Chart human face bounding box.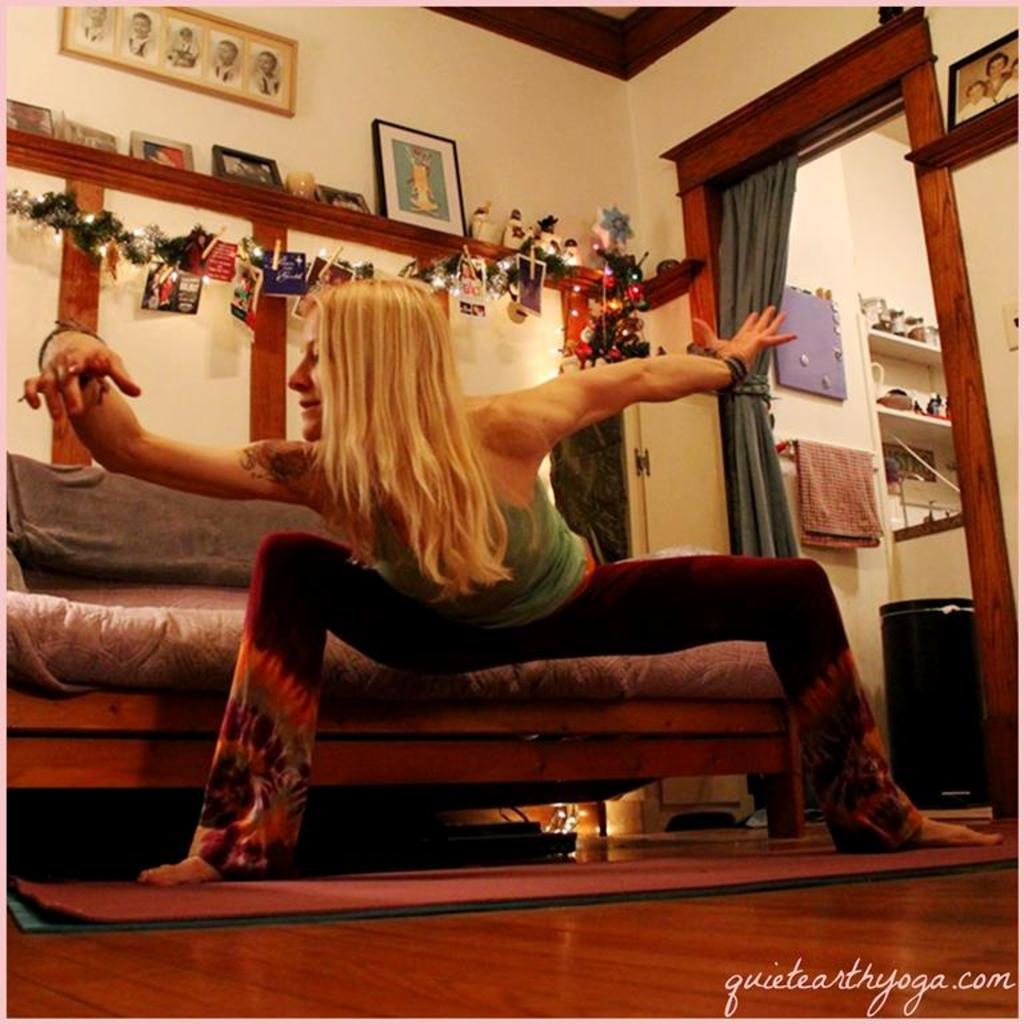
Charted: pyautogui.locateOnScreen(291, 313, 333, 439).
